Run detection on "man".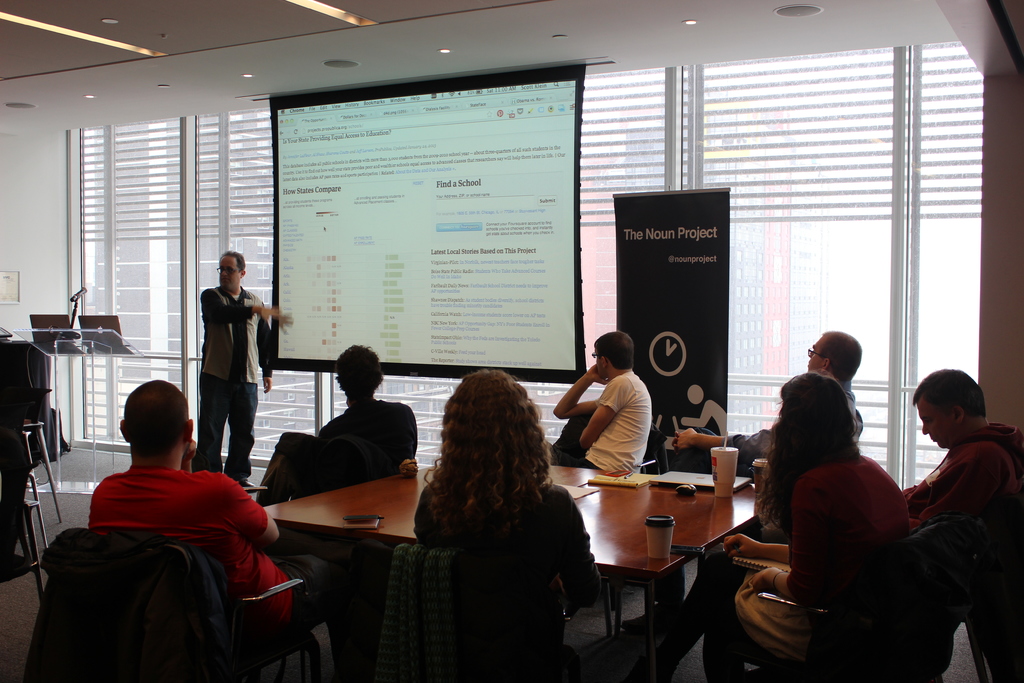
Result: 618, 340, 891, 636.
